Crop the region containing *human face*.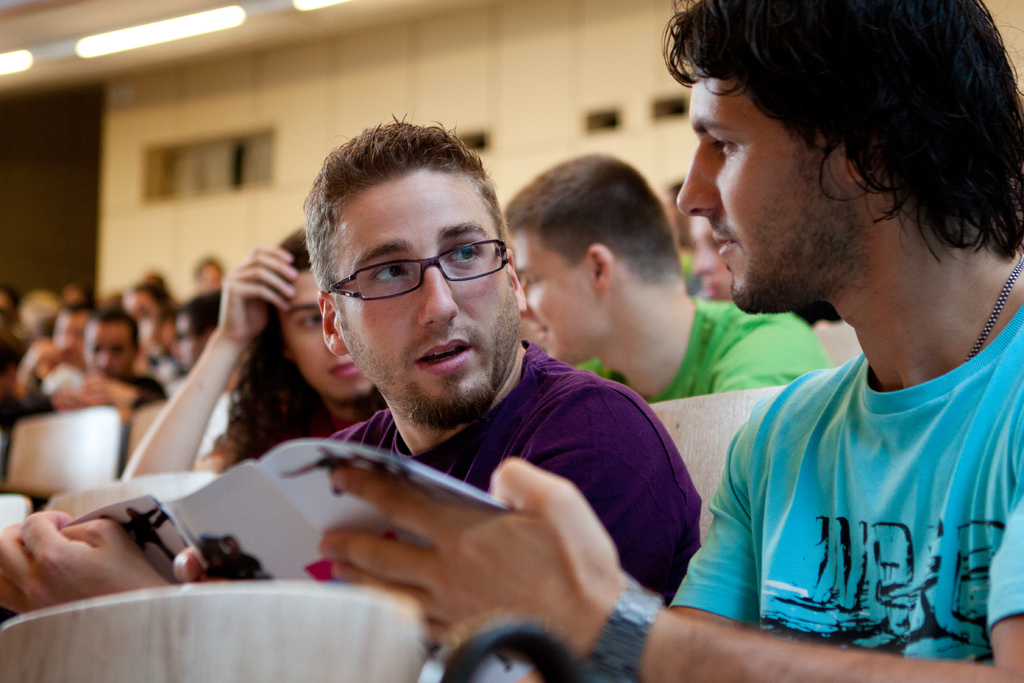
Crop region: [509, 231, 600, 367].
